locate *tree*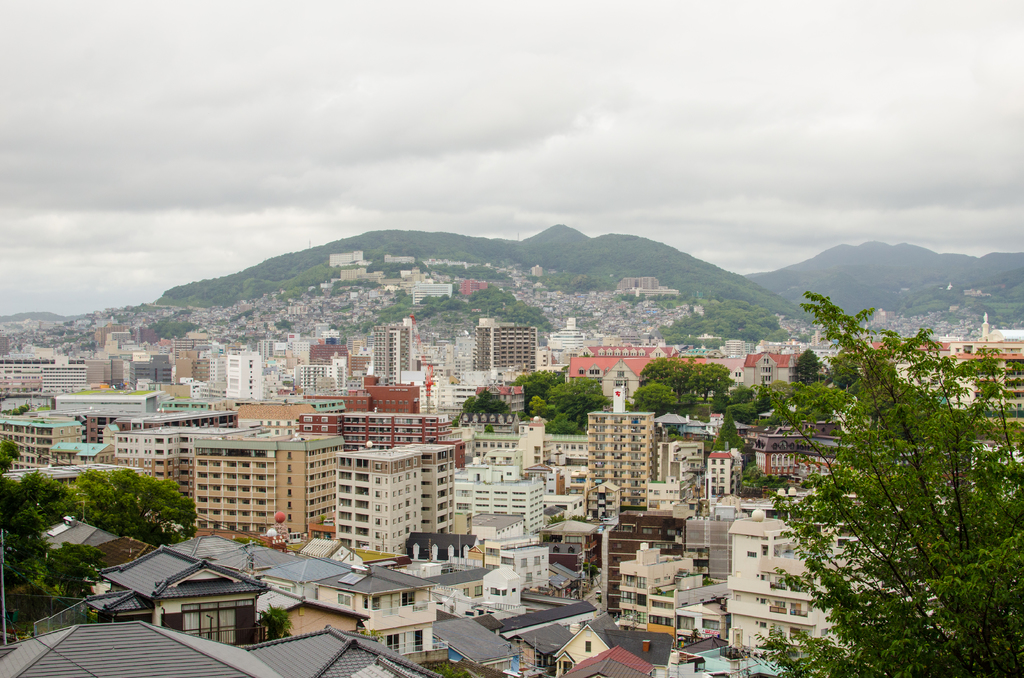
Rect(544, 373, 612, 428)
